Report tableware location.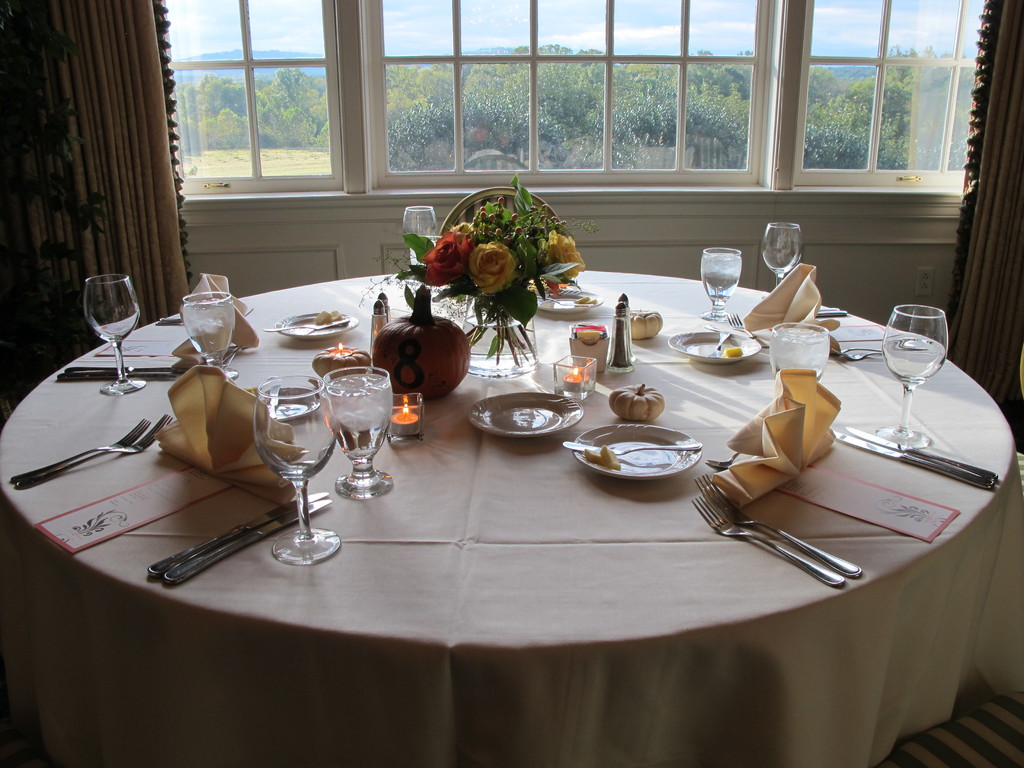
Report: (836,431,993,490).
